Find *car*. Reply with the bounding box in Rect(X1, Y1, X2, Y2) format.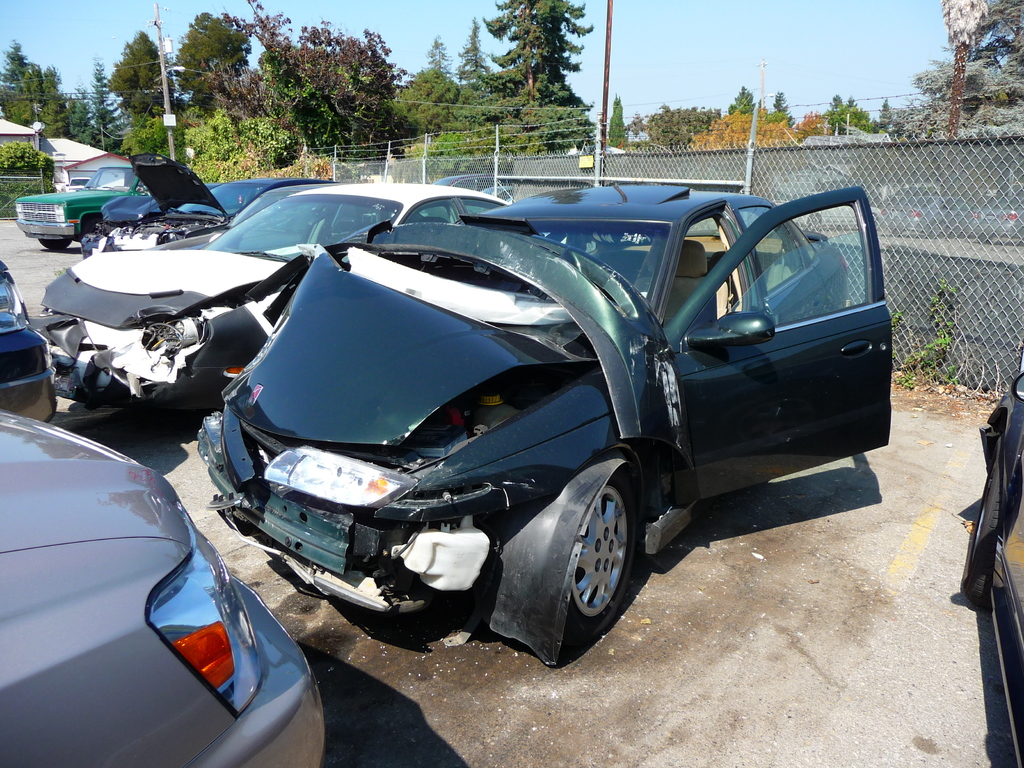
Rect(32, 184, 696, 430).
